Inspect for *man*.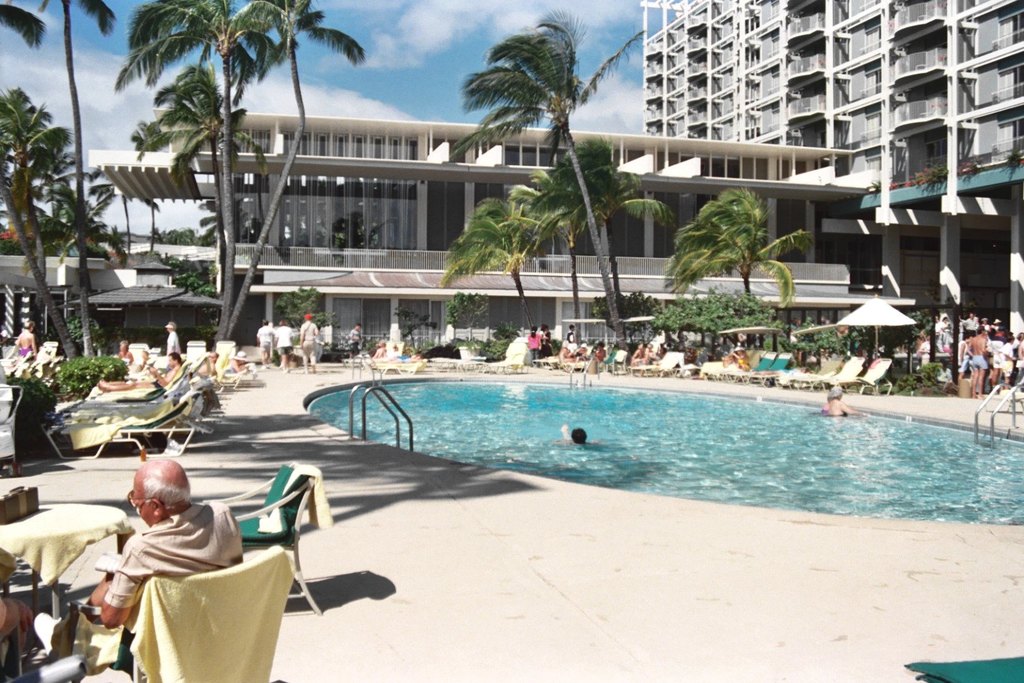
Inspection: rect(273, 320, 295, 372).
